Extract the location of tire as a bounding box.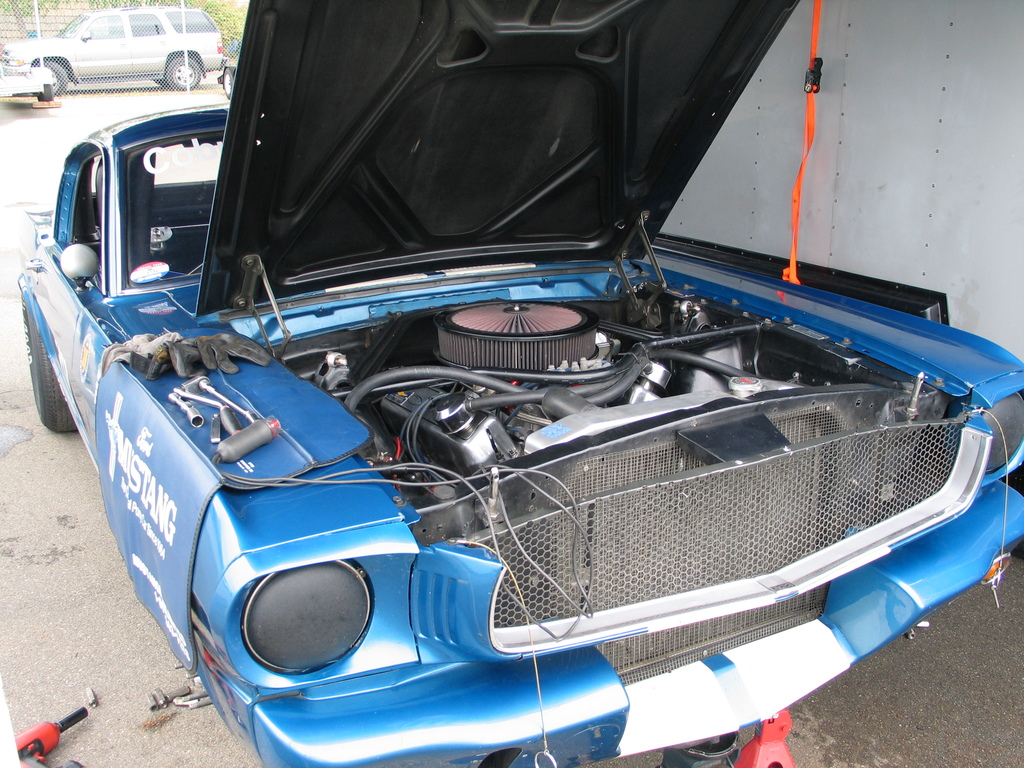
(222, 70, 234, 99).
